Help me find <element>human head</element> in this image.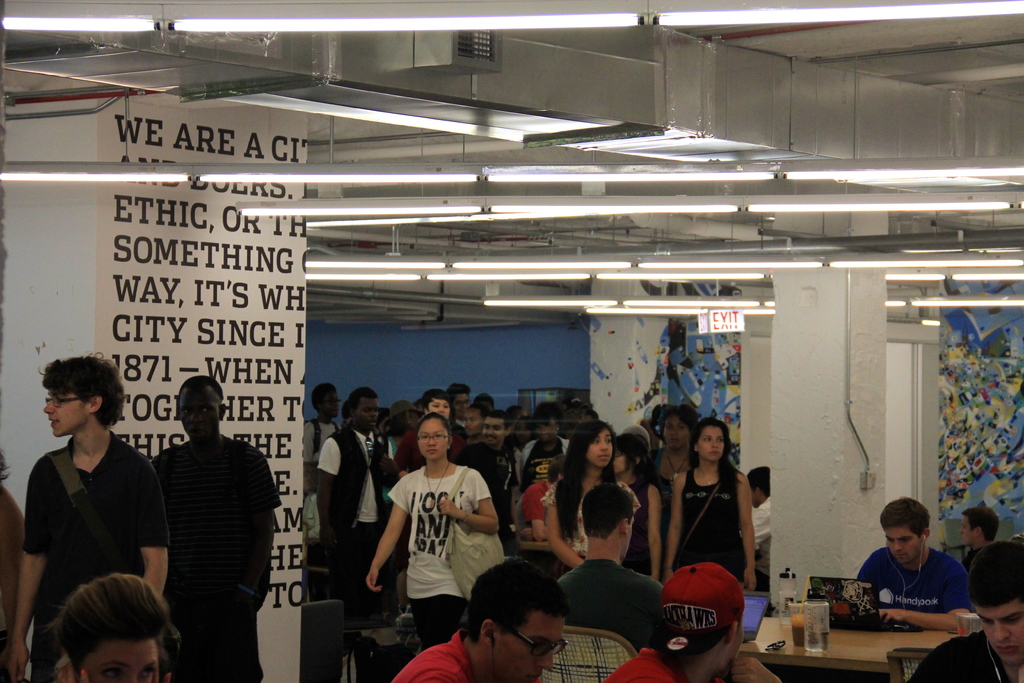
Found it: 59/572/173/682.
